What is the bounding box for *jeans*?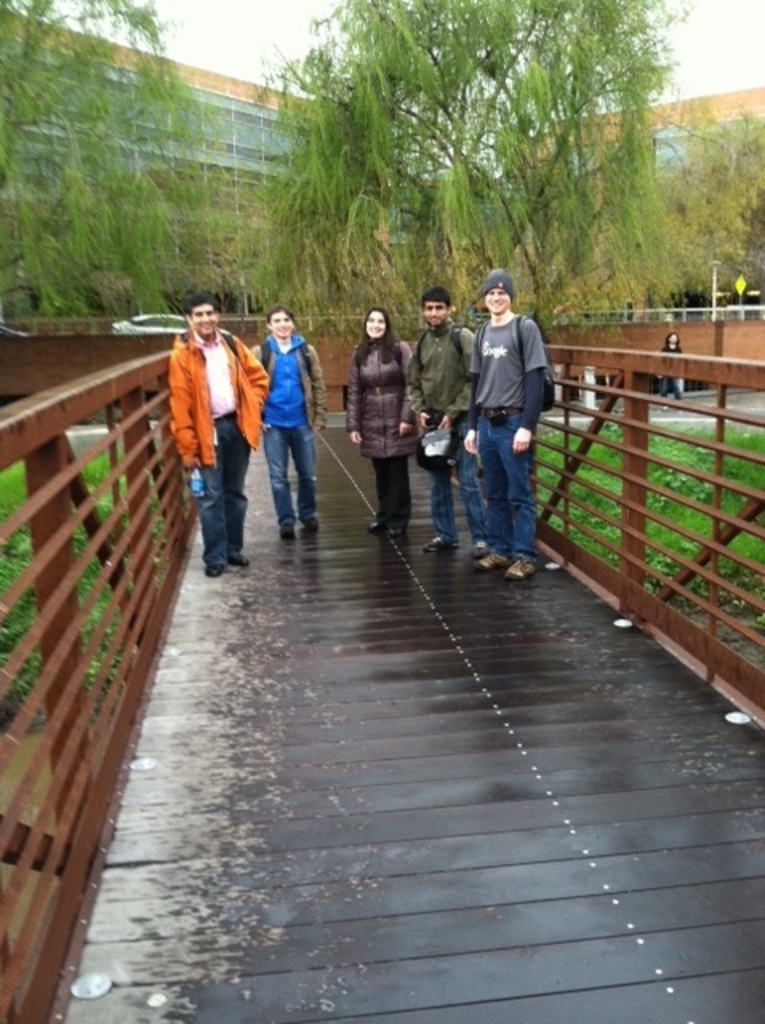
BBox(264, 421, 320, 530).
